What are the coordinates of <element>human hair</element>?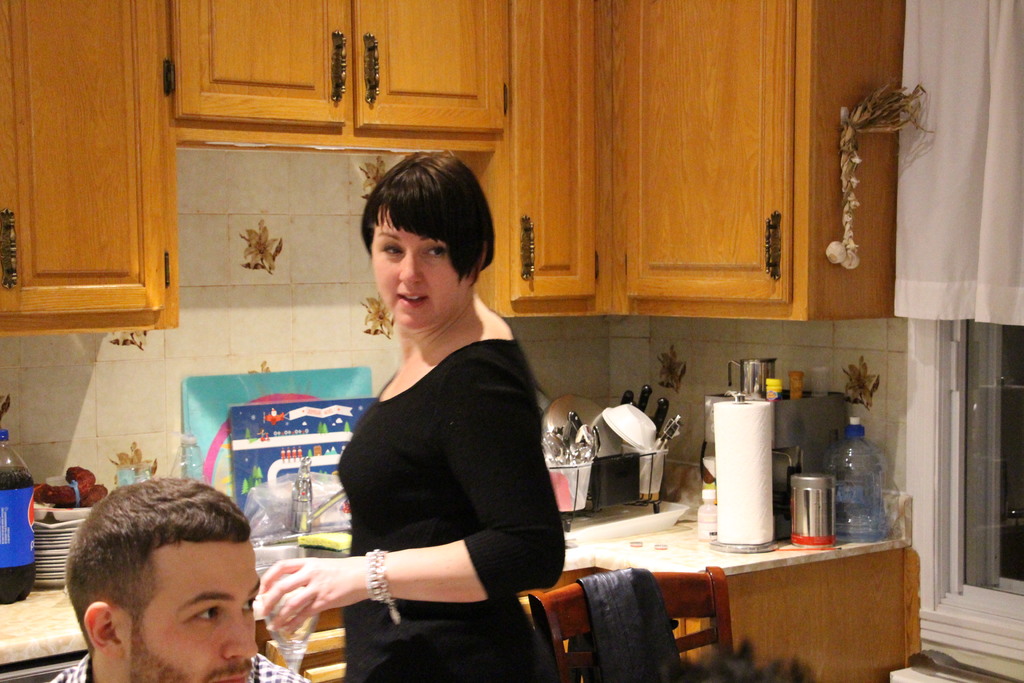
left=364, top=150, right=495, bottom=280.
